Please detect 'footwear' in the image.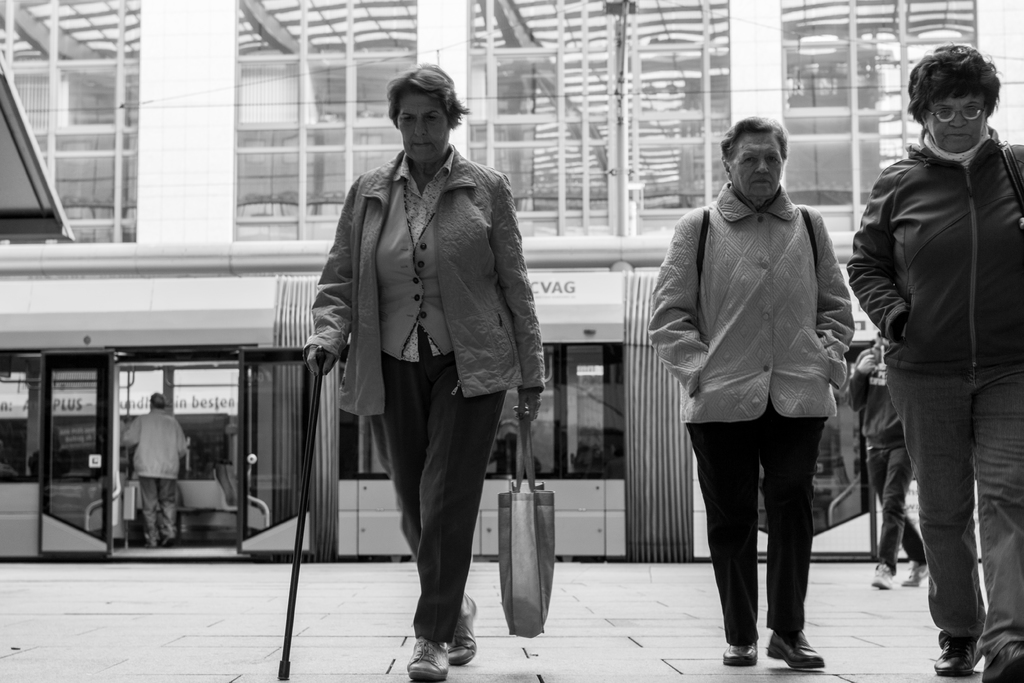
[872, 559, 897, 592].
